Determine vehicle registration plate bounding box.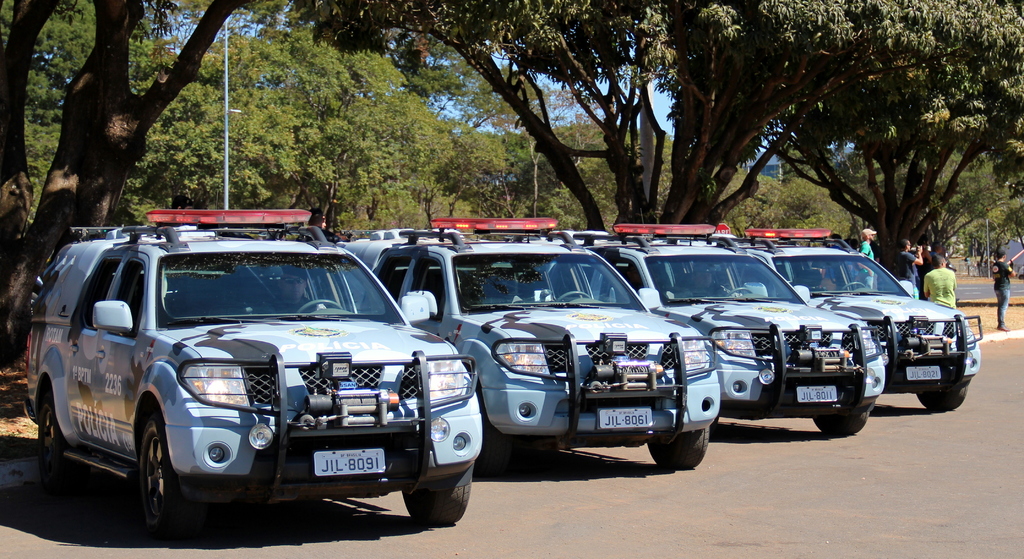
Determined: 905:364:941:382.
